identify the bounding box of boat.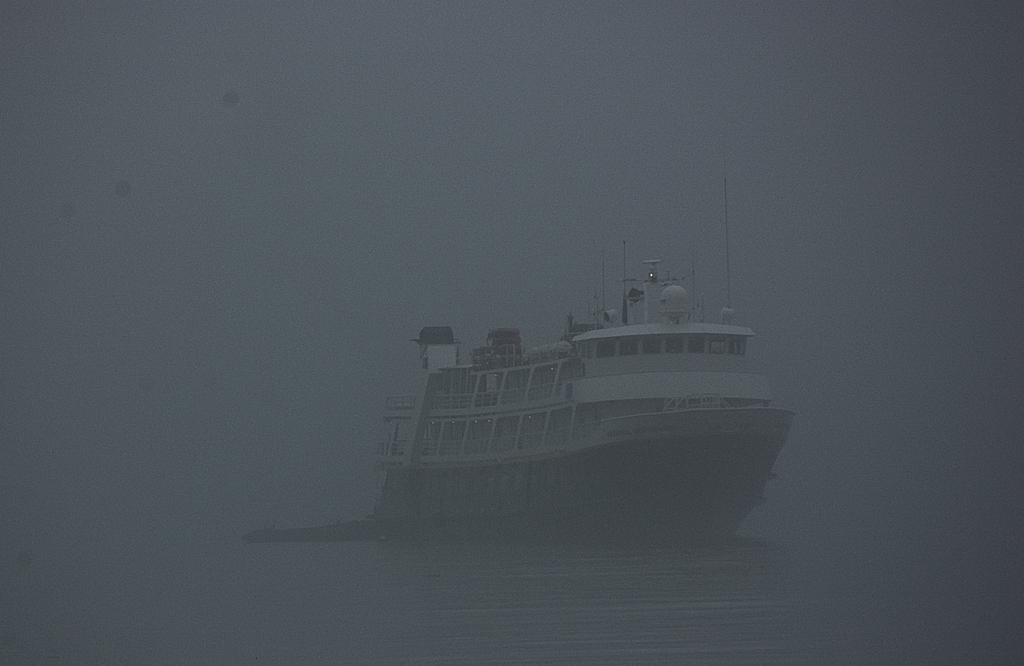
[left=335, top=199, right=791, bottom=519].
